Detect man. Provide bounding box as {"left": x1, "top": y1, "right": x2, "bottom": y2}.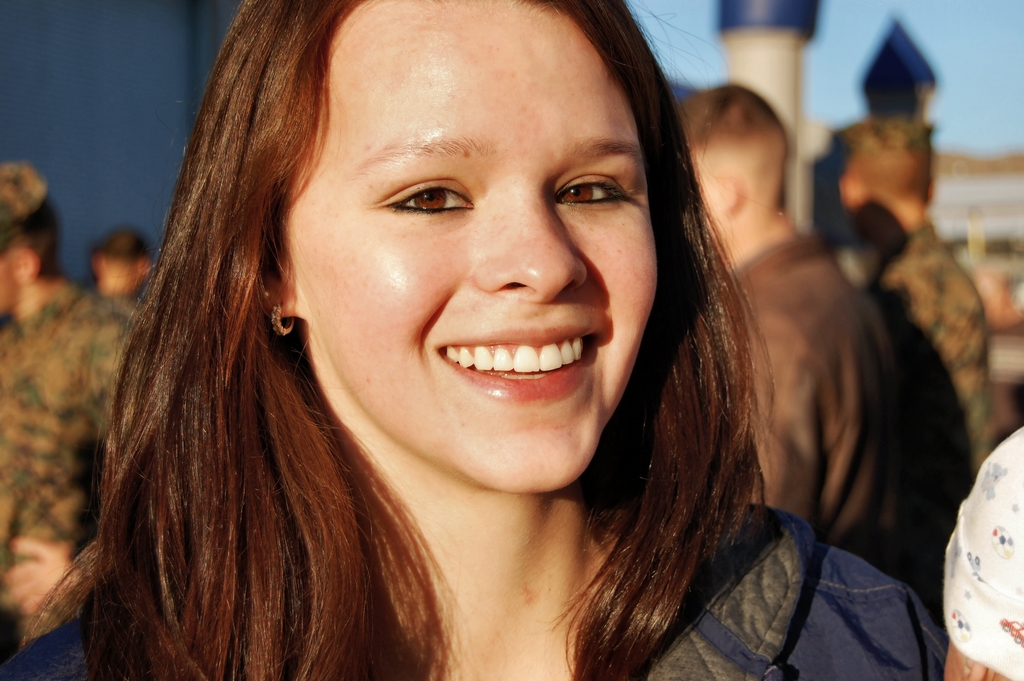
{"left": 835, "top": 144, "right": 979, "bottom": 631}.
